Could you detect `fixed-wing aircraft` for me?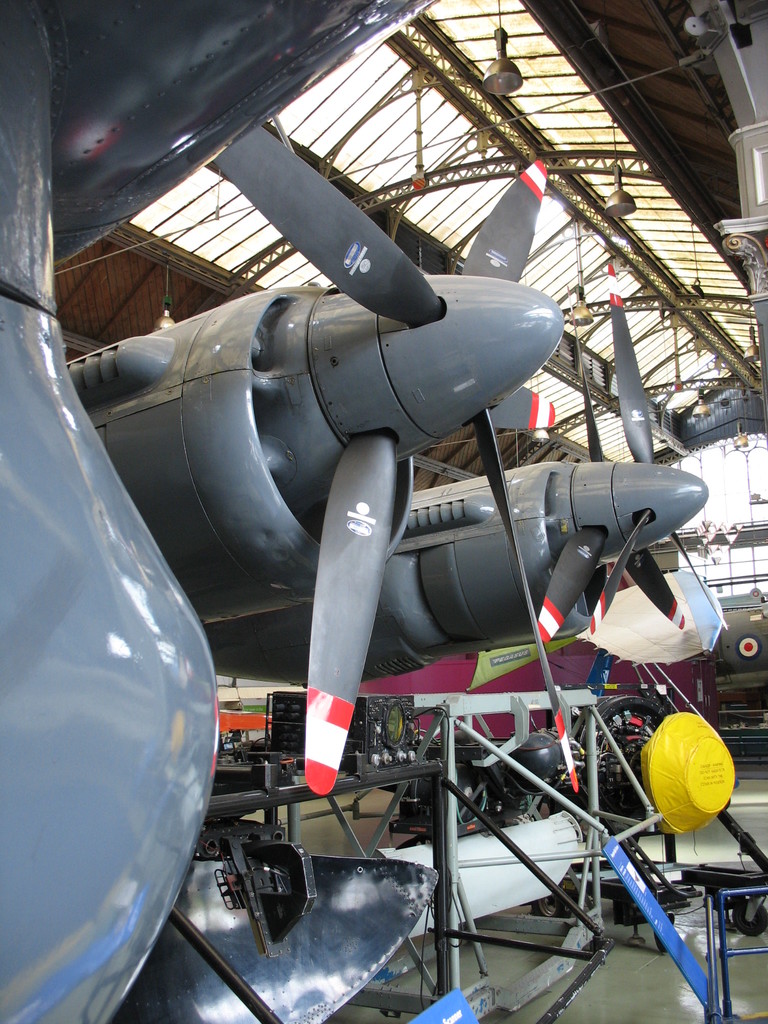
Detection result: x1=198, y1=258, x2=712, y2=702.
